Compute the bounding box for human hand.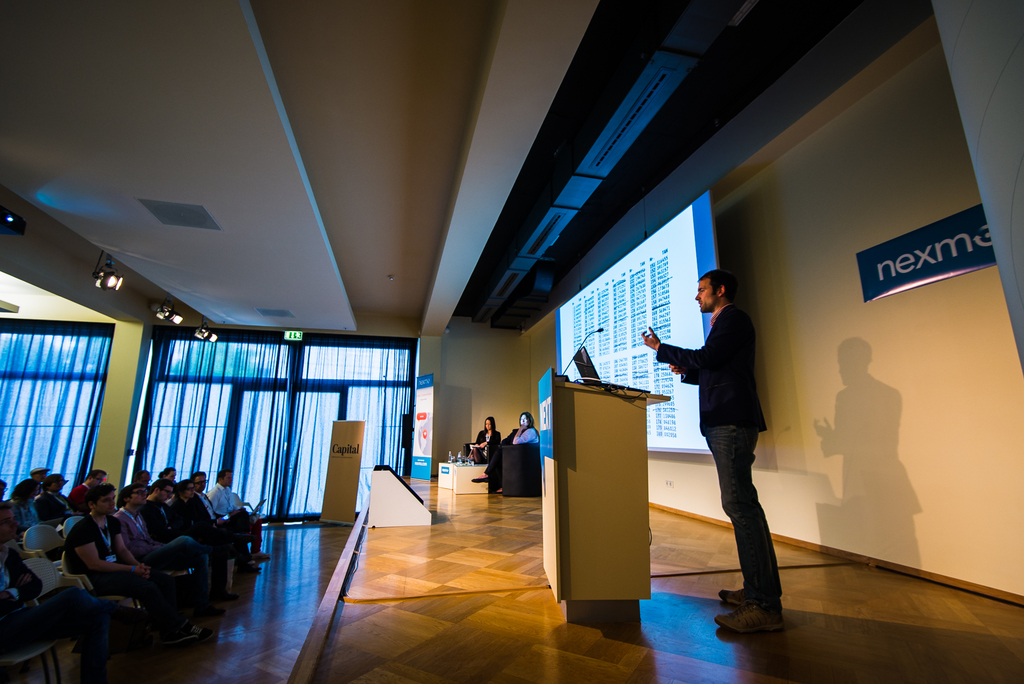
box=[640, 328, 660, 353].
